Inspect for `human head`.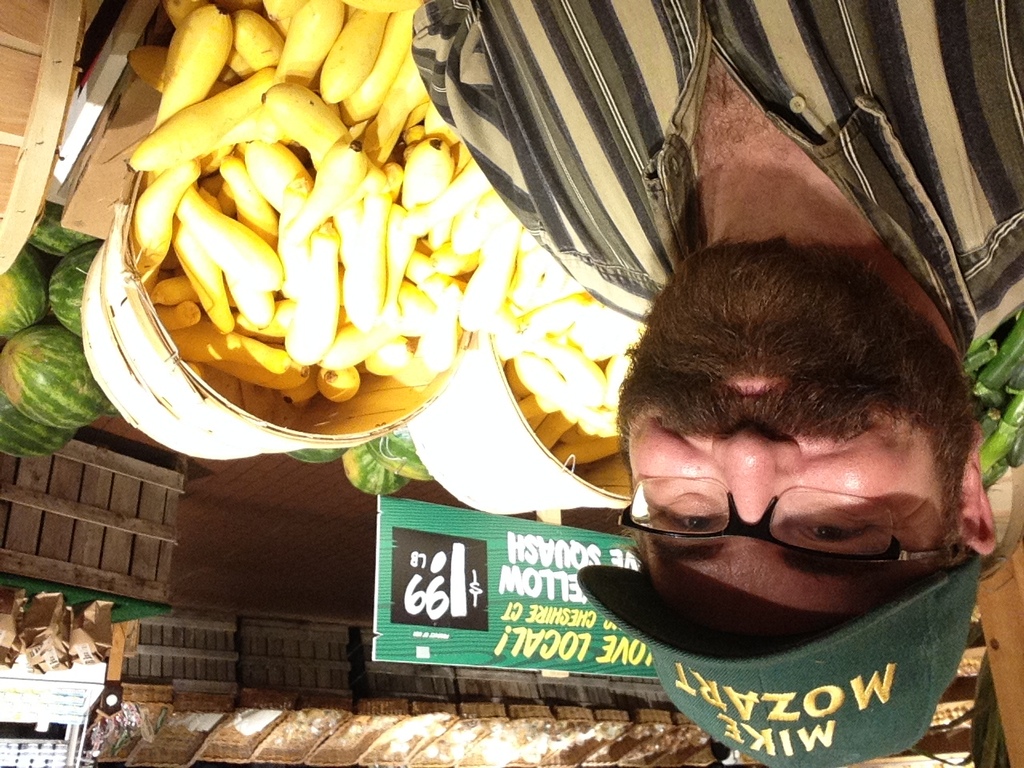
Inspection: 625, 237, 941, 661.
